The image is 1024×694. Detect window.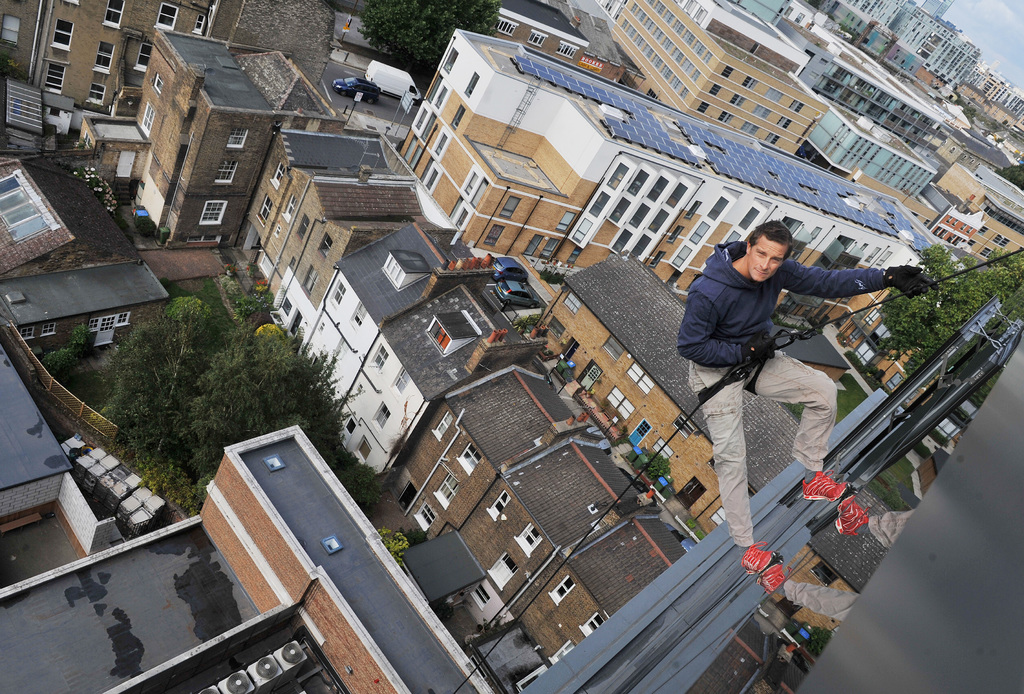
Detection: bbox=(43, 325, 58, 335).
